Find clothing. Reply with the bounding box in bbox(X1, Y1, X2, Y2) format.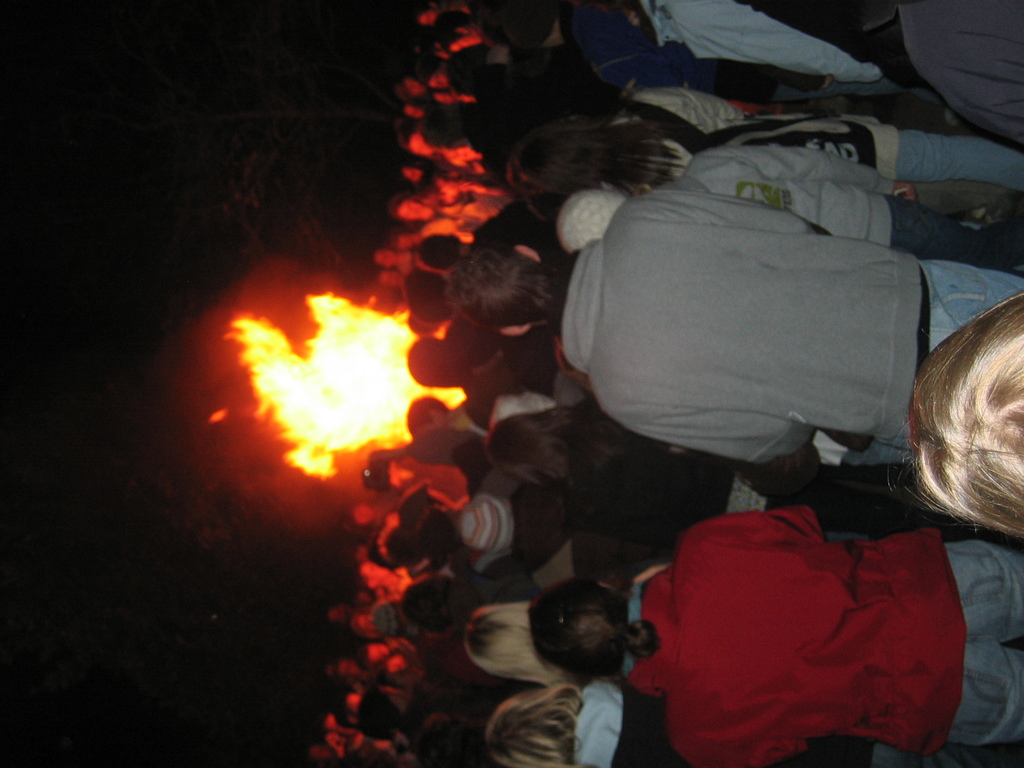
bbox(562, 204, 1023, 468).
